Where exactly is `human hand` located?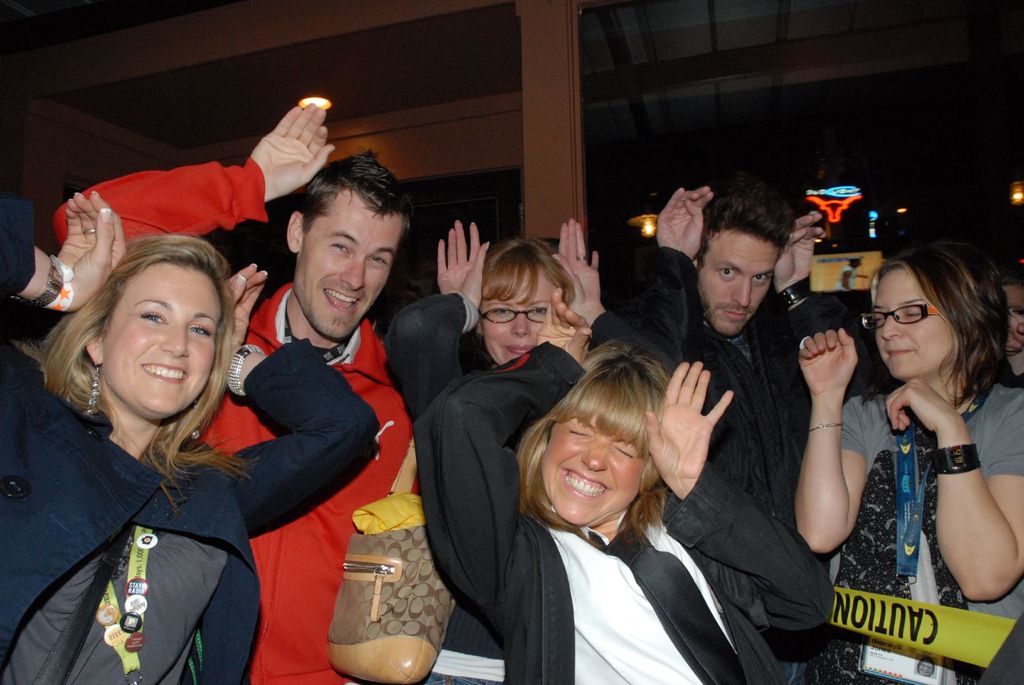
Its bounding box is {"left": 224, "top": 261, "right": 271, "bottom": 353}.
